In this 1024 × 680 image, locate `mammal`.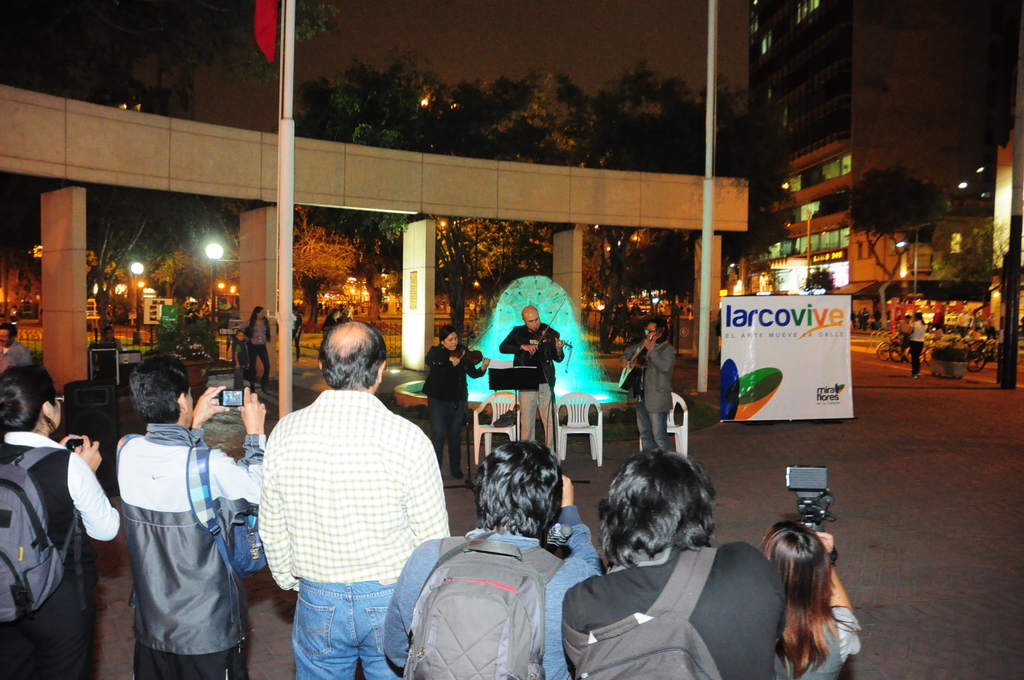
Bounding box: [617, 318, 677, 451].
